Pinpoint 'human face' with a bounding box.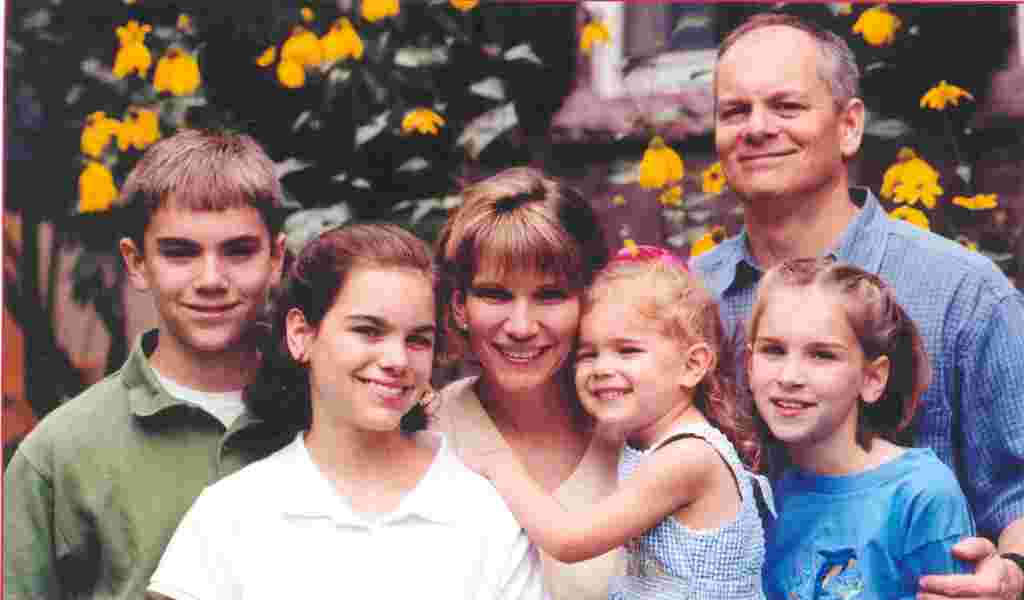
l=566, t=298, r=695, b=423.
